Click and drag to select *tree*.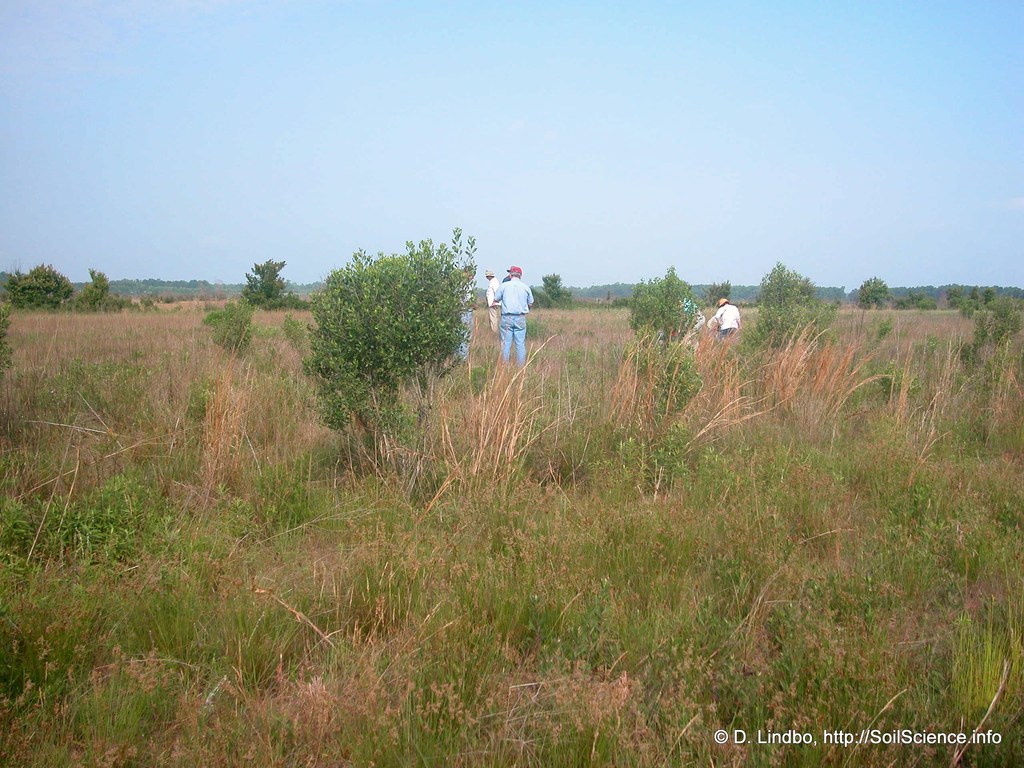
Selection: box=[984, 288, 996, 314].
